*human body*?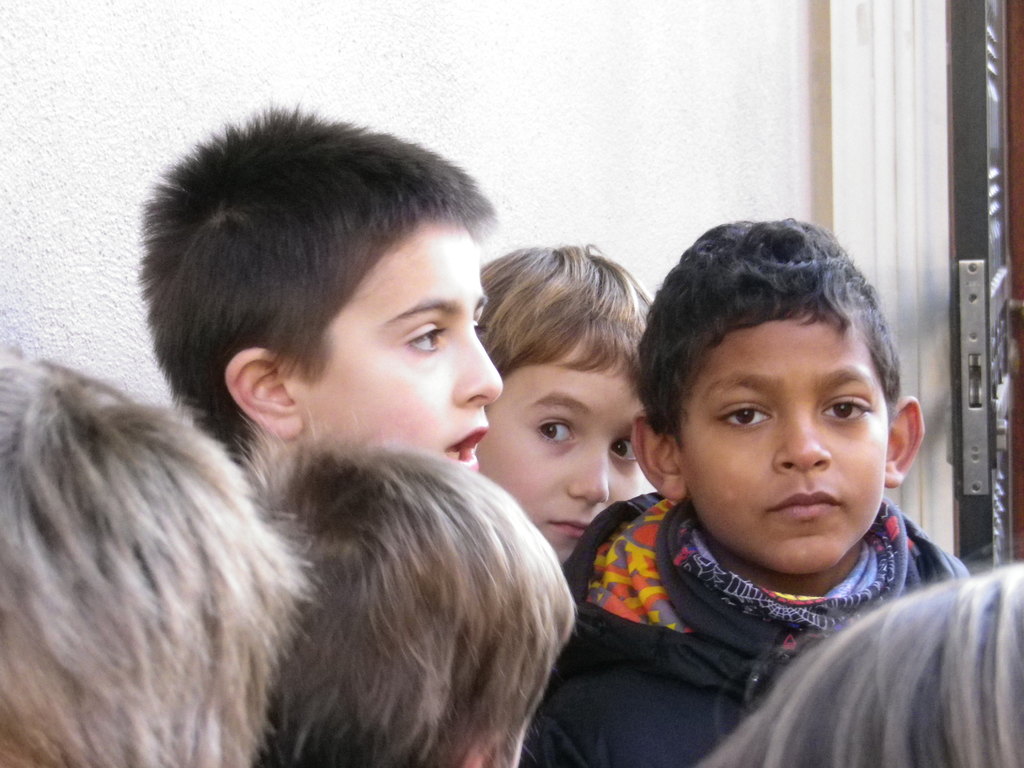
<box>520,214,970,767</box>
